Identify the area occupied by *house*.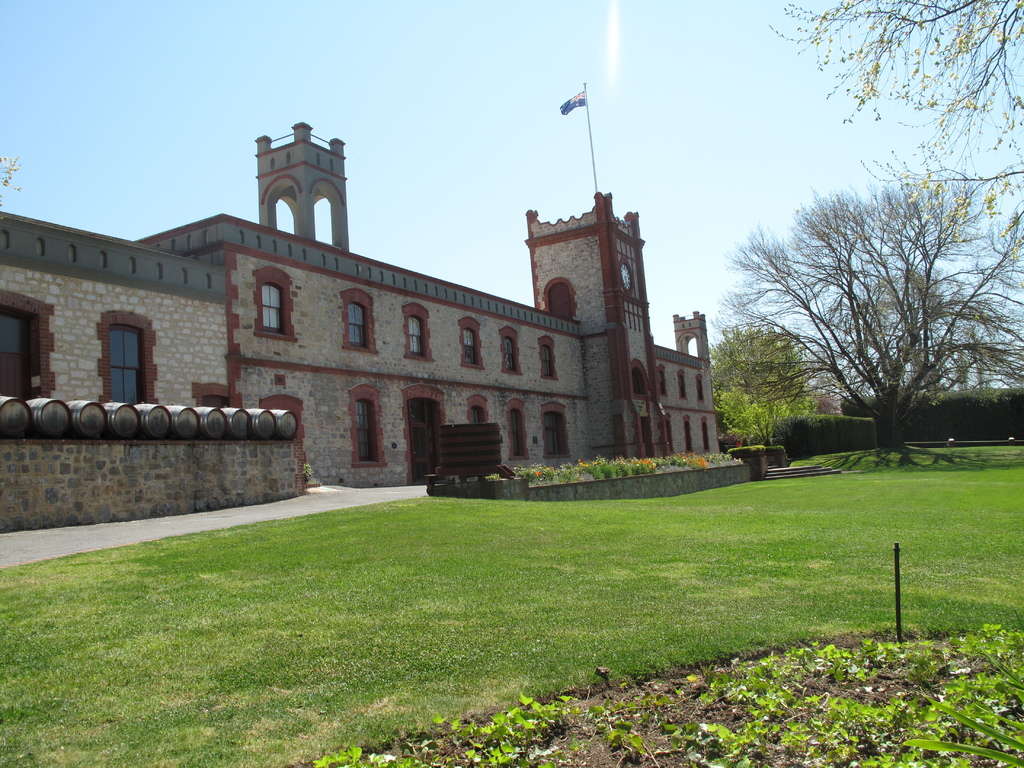
Area: (252,130,579,502).
